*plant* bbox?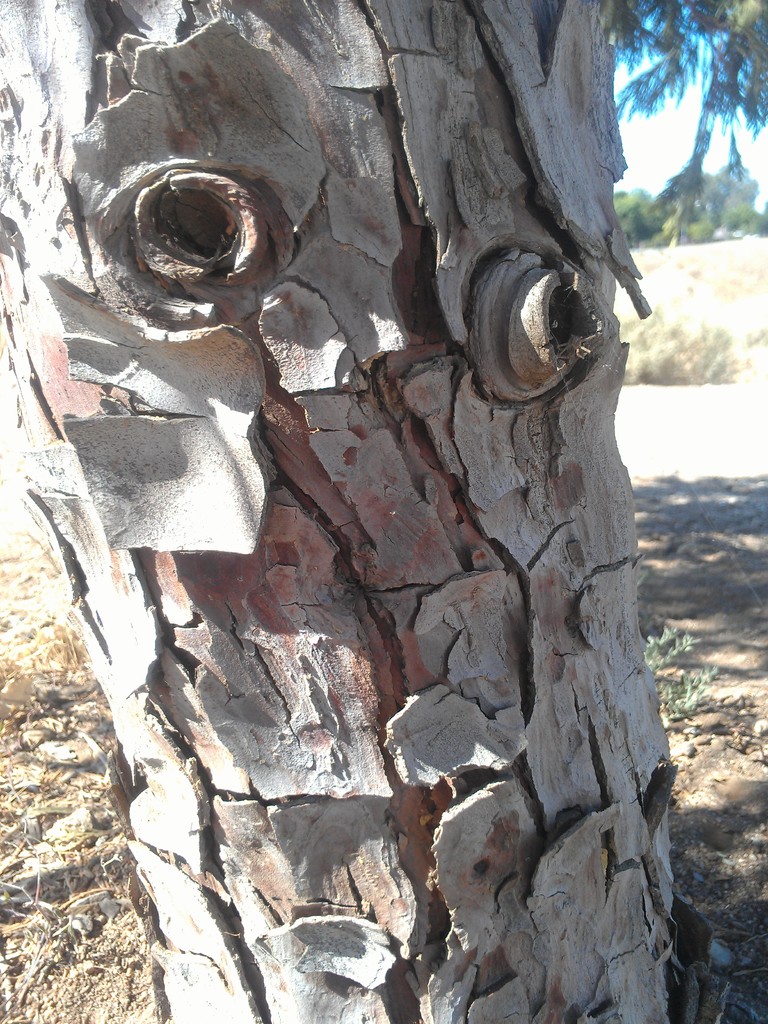
left=638, top=624, right=704, bottom=722
